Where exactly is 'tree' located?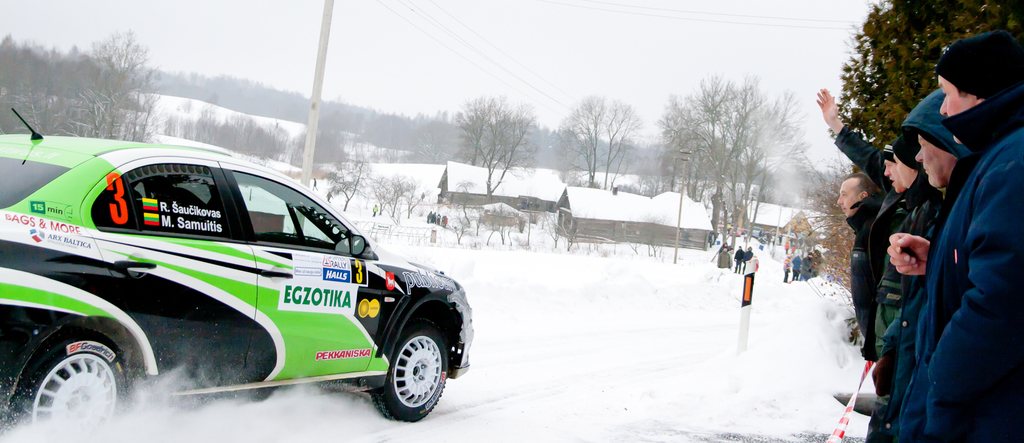
Its bounding box is 544,82,639,189.
